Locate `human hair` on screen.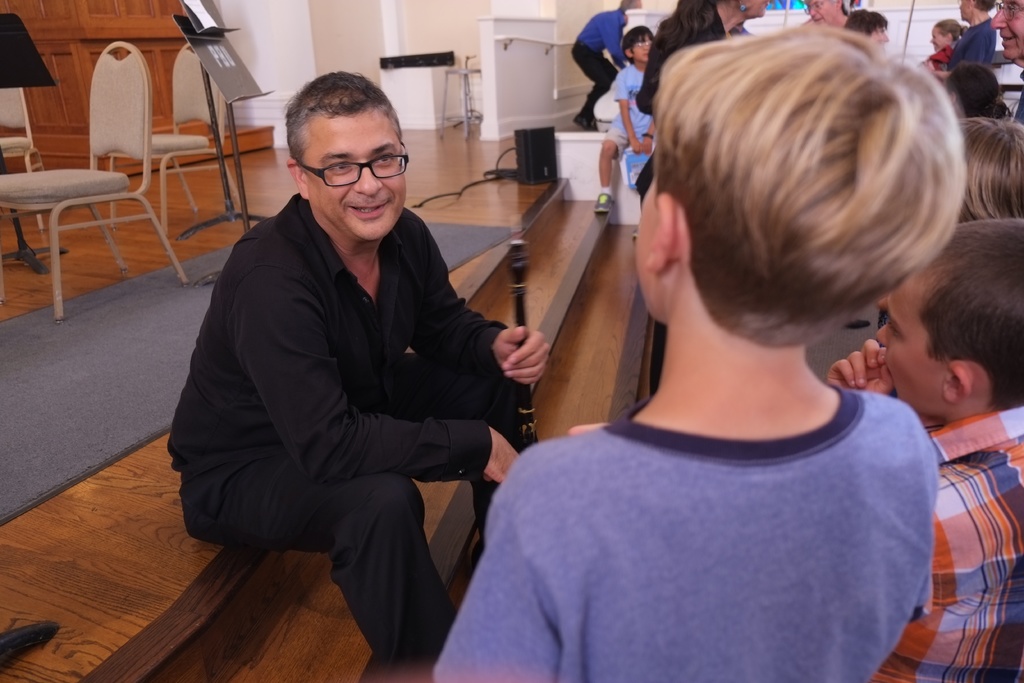
On screen at (968, 0, 996, 10).
